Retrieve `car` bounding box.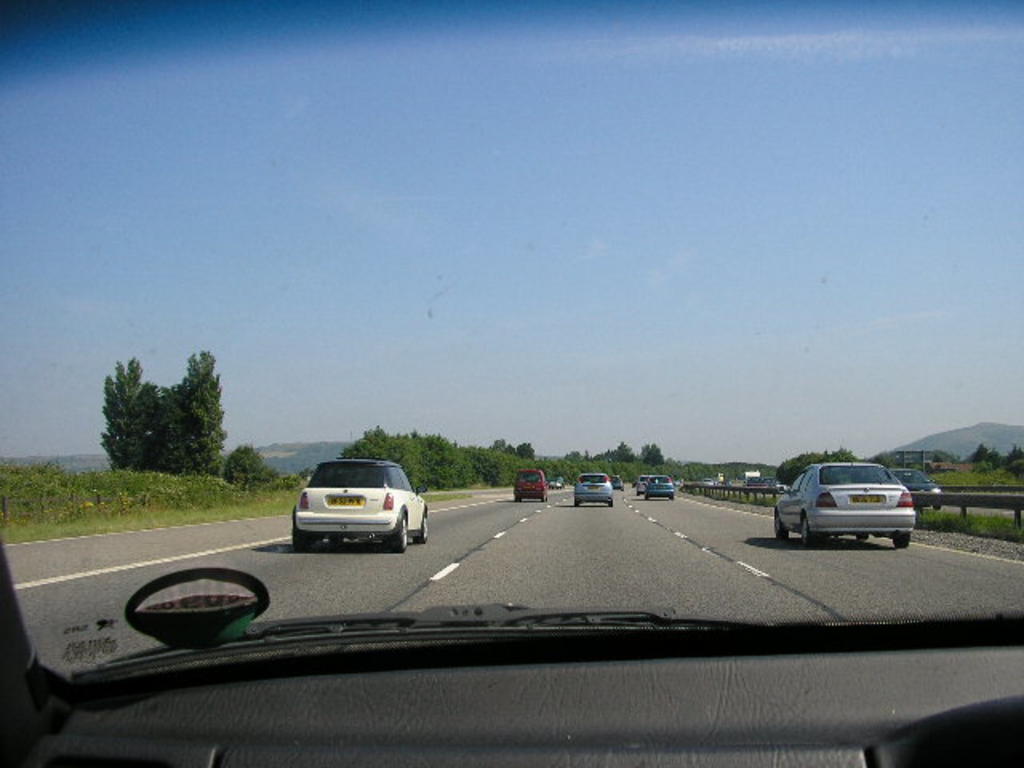
Bounding box: Rect(891, 464, 946, 507).
